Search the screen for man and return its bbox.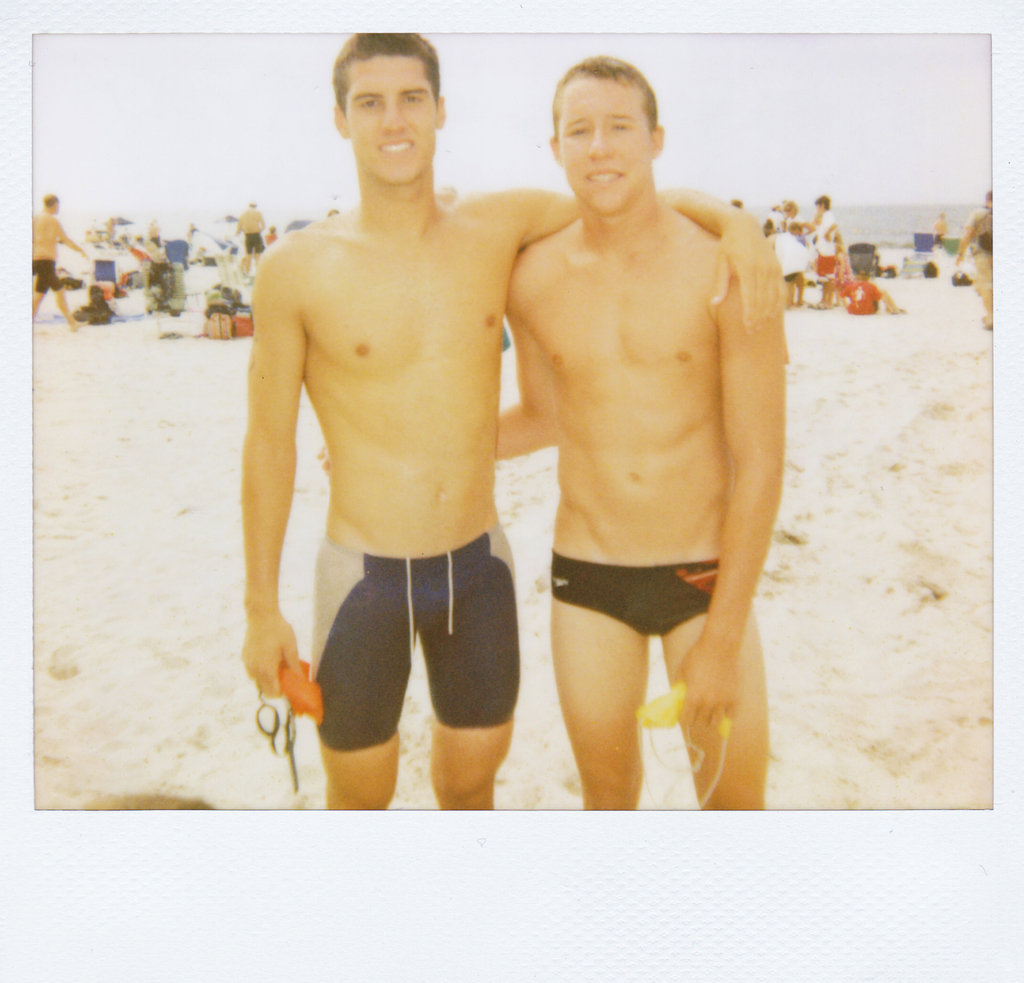
Found: pyautogui.locateOnScreen(932, 209, 945, 242).
